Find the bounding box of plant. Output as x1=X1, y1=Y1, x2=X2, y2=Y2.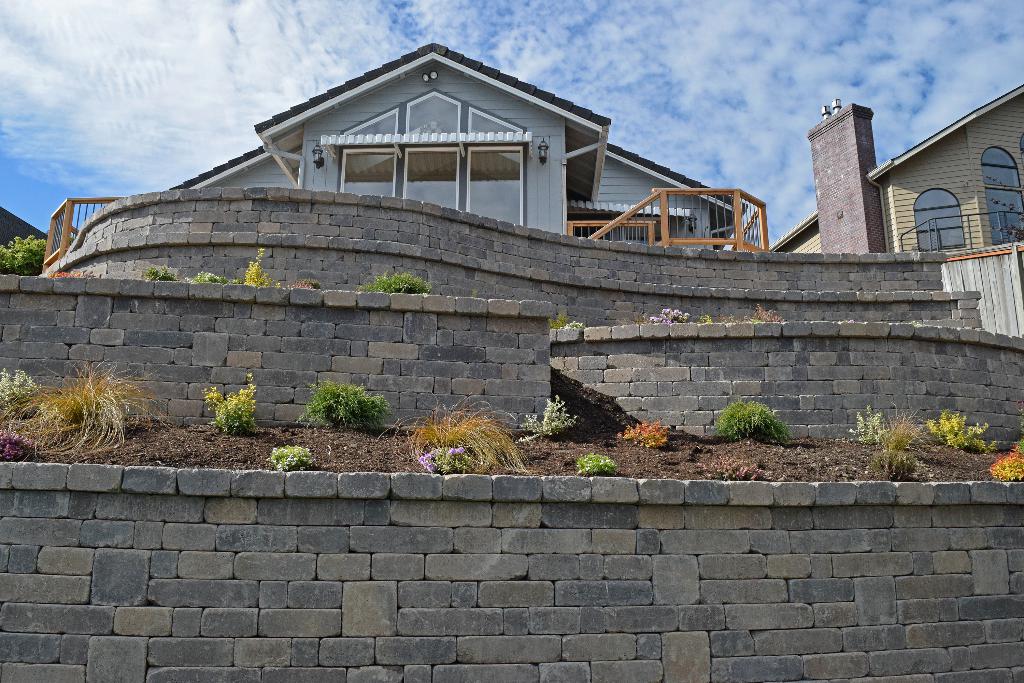
x1=6, y1=341, x2=163, y2=465.
